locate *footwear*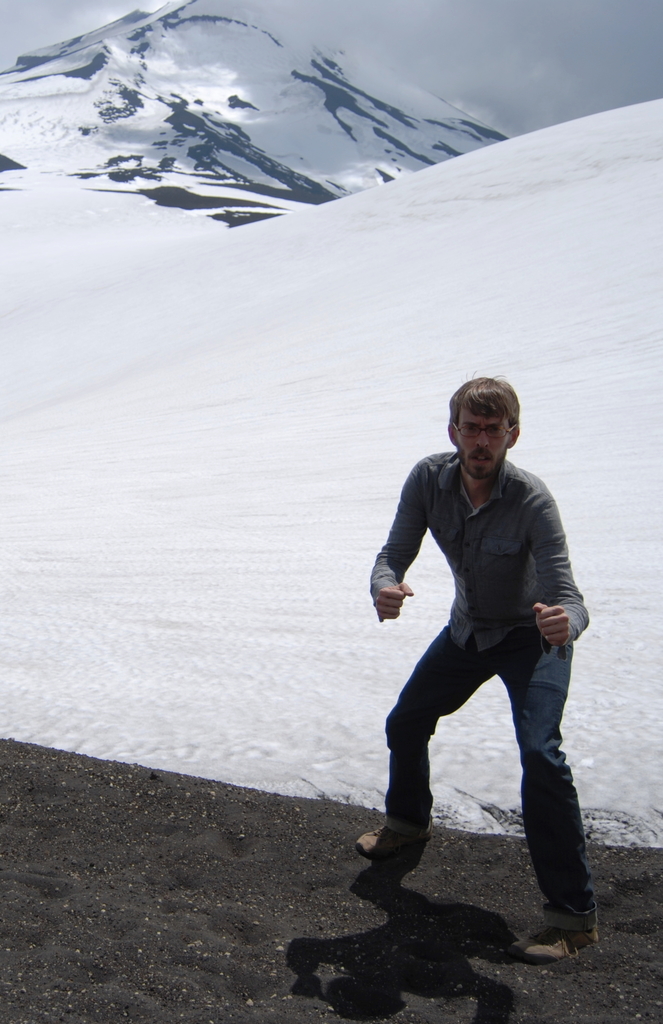
Rect(355, 815, 435, 860)
